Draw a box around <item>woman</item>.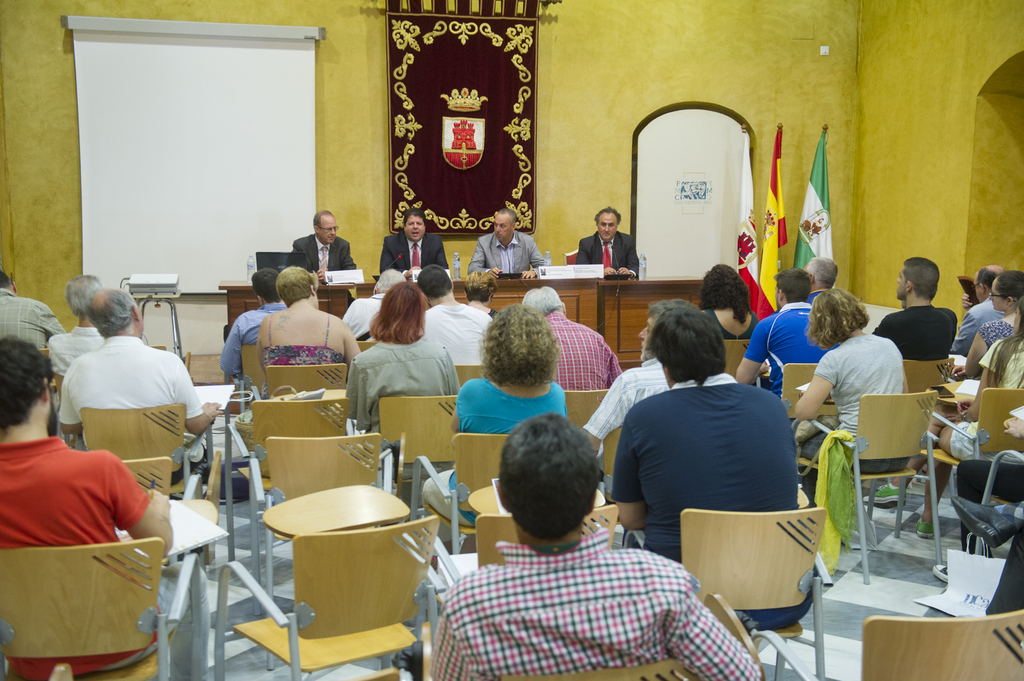
bbox=(699, 265, 758, 340).
